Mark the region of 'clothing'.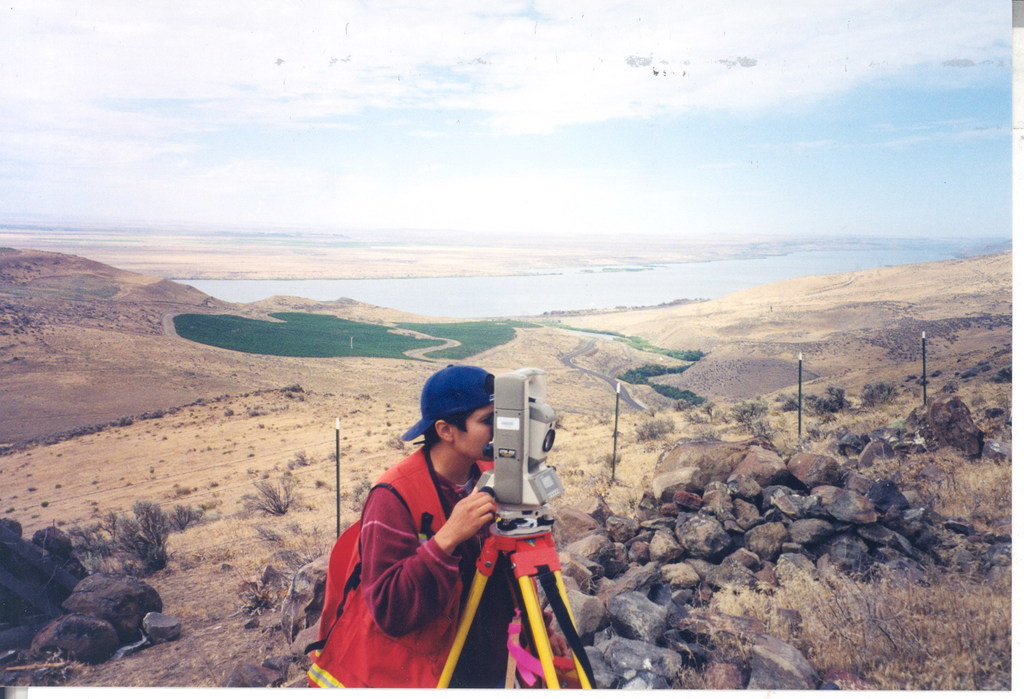
Region: (308,443,556,691).
